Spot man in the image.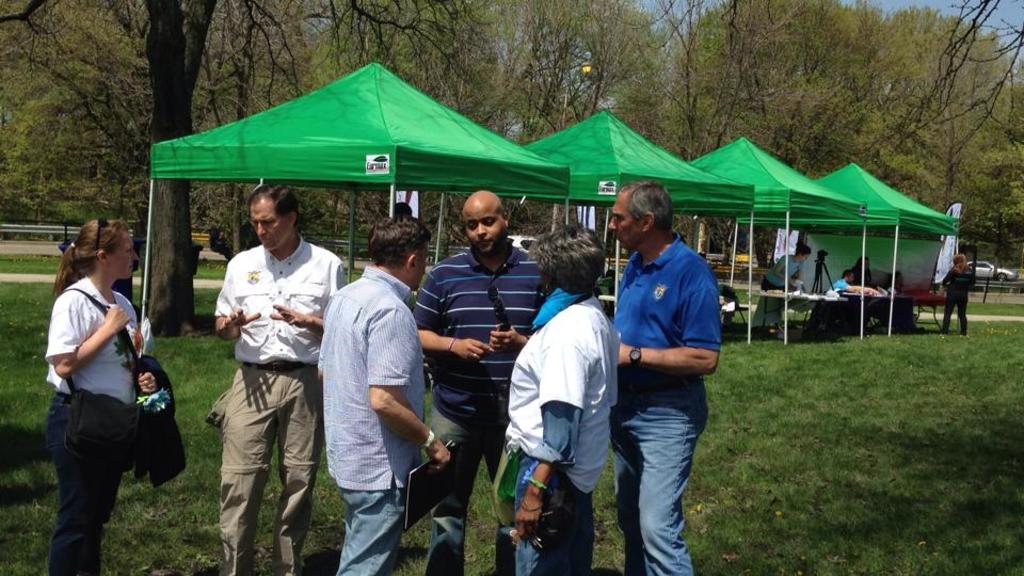
man found at bbox=(830, 268, 886, 292).
